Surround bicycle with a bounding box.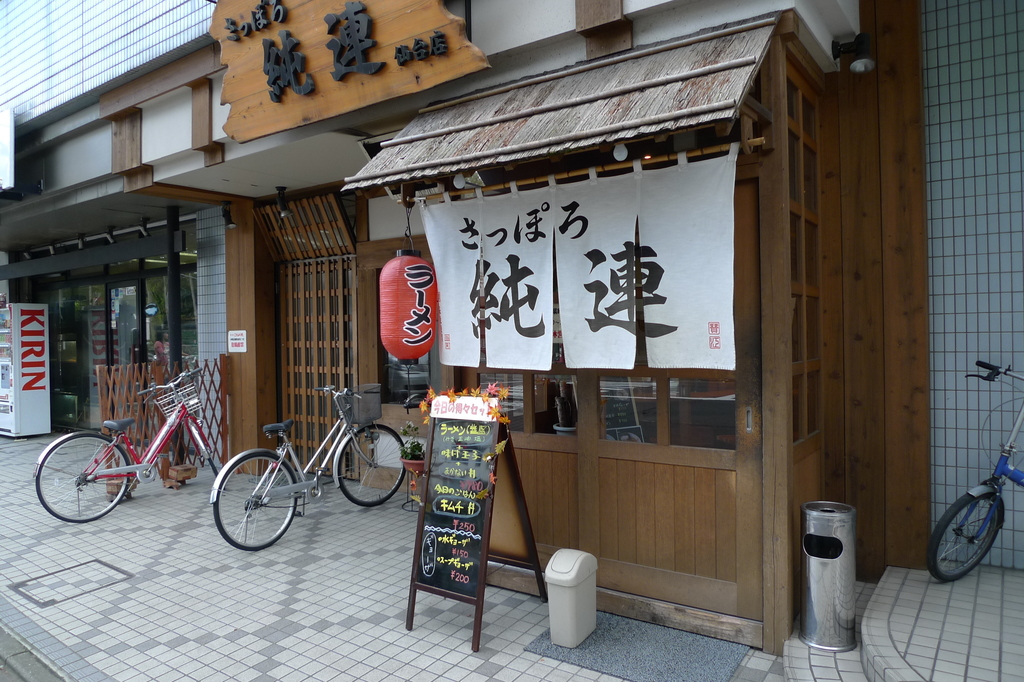
924:359:1023:585.
